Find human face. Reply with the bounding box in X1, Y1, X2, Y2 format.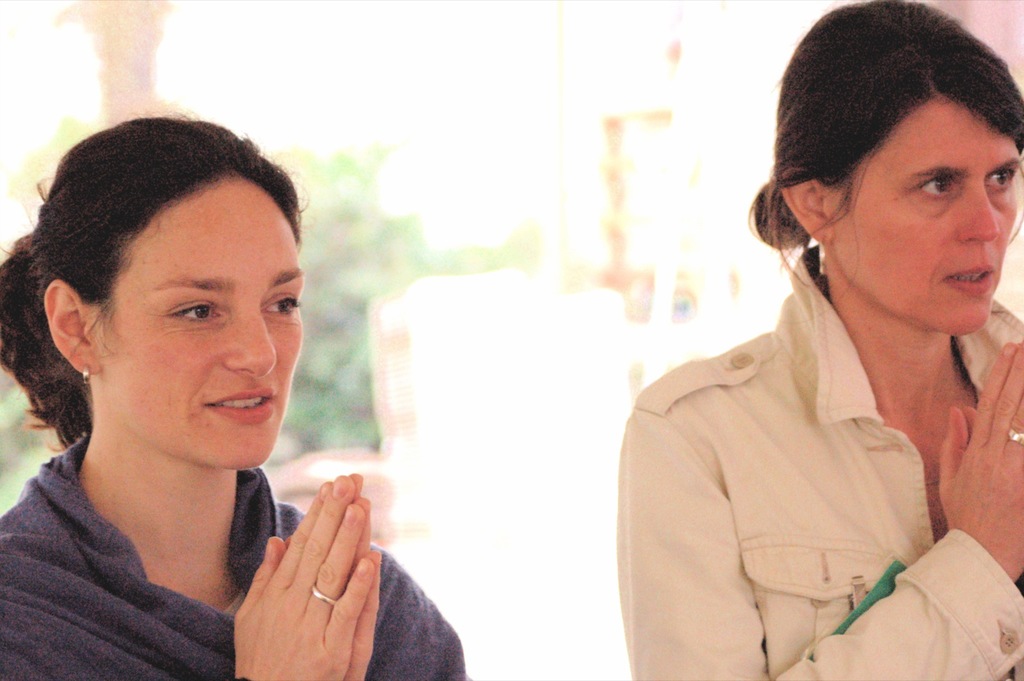
826, 99, 1023, 331.
